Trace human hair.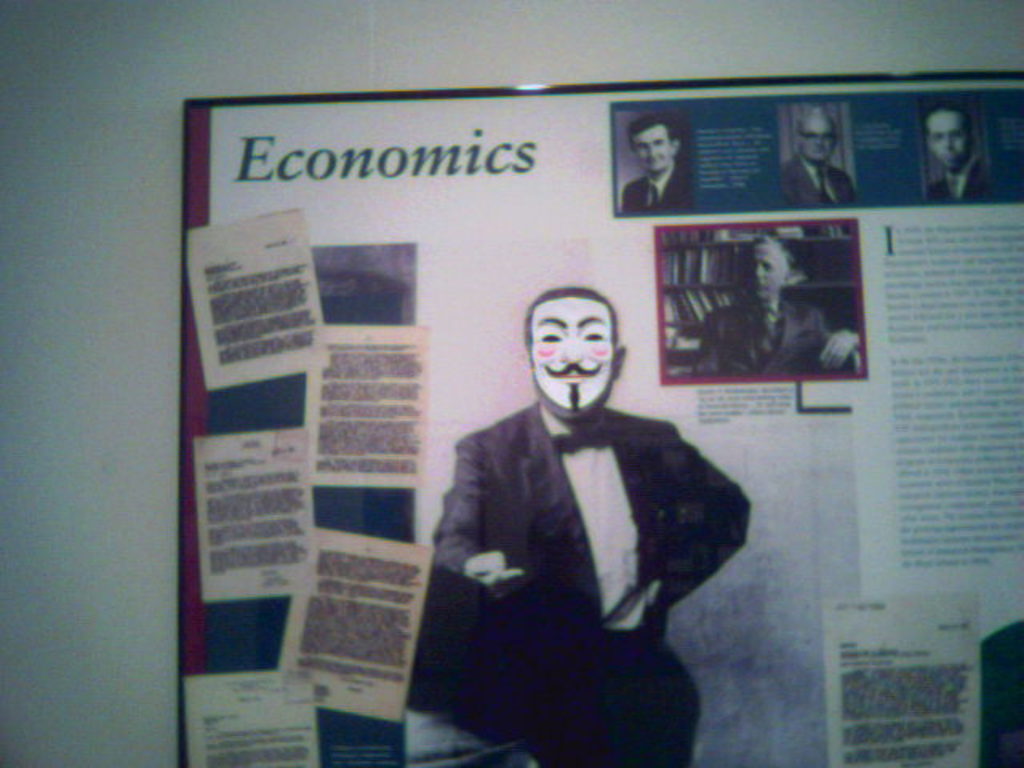
Traced to 794,109,840,133.
